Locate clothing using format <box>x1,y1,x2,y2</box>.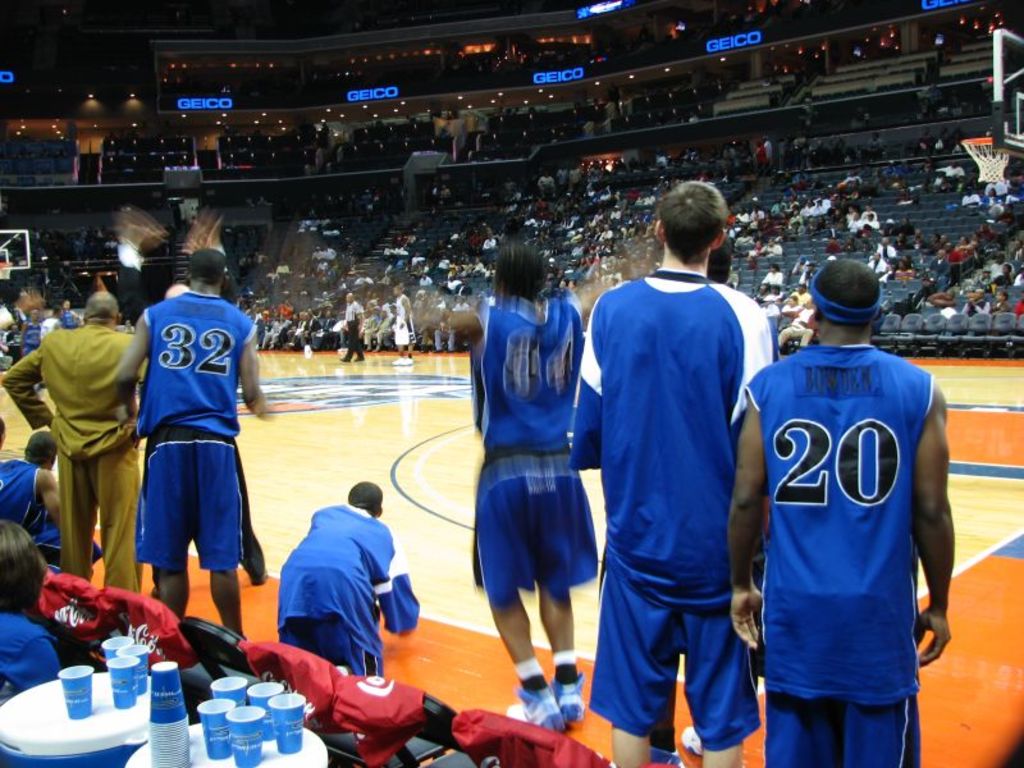
<box>256,268,454,357</box>.
